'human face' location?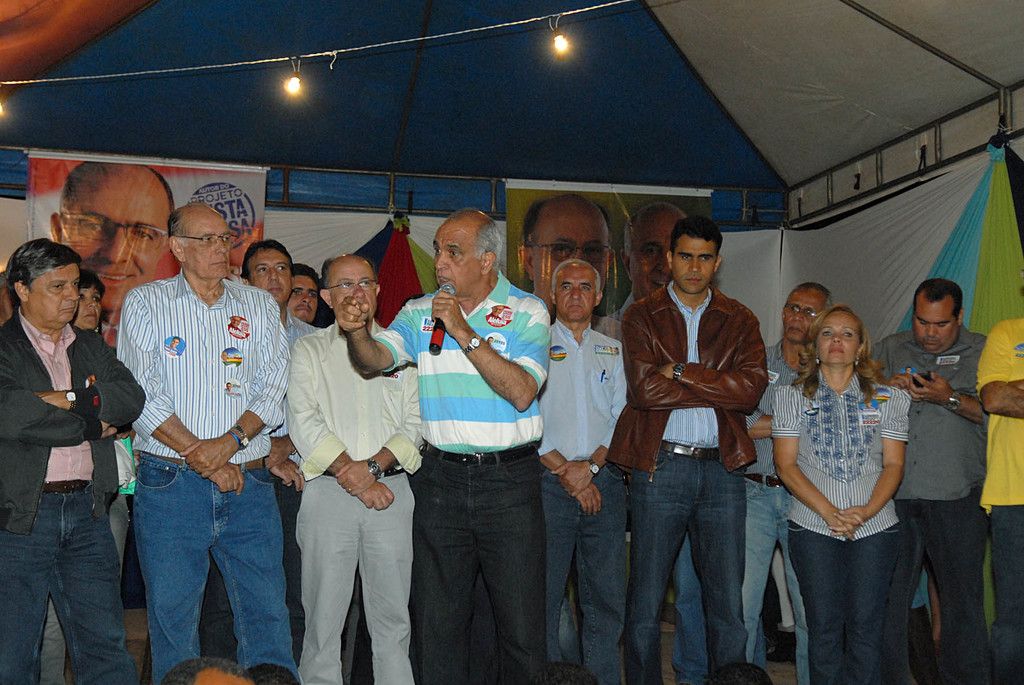
(27, 261, 81, 327)
